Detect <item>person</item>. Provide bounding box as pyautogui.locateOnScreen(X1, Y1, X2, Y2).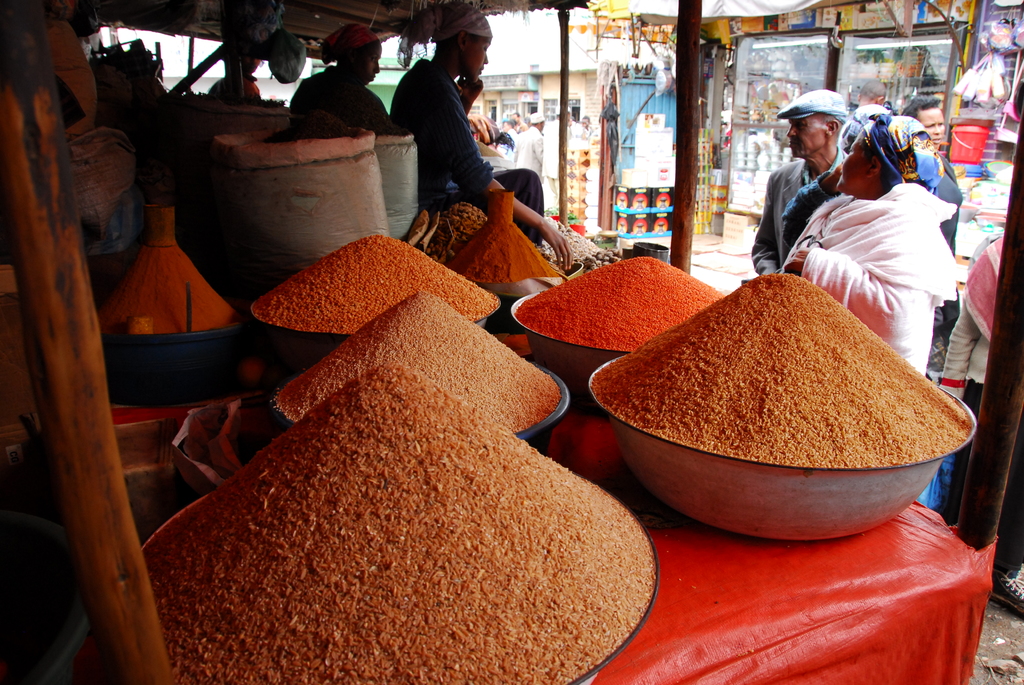
pyautogui.locateOnScreen(752, 87, 847, 271).
